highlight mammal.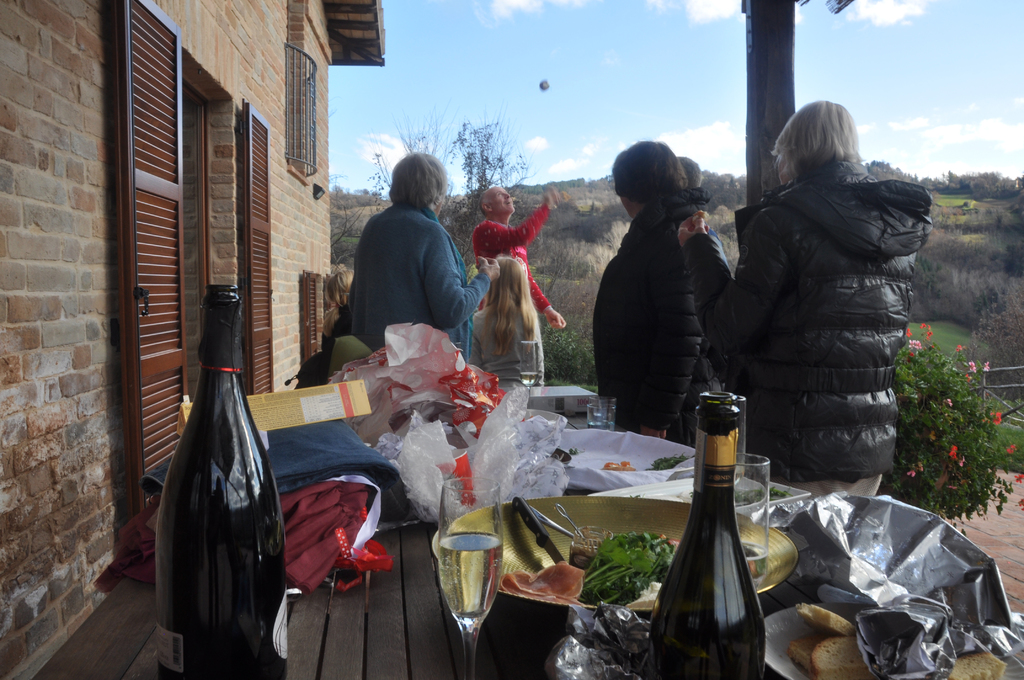
Highlighted region: 470 183 568 327.
